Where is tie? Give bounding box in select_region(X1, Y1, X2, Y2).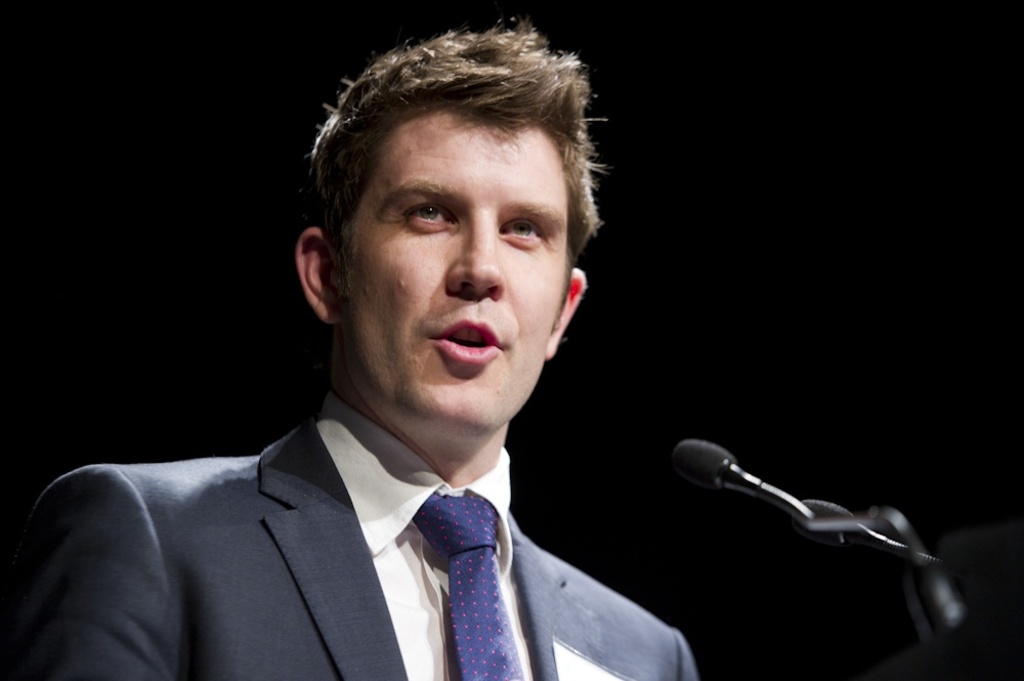
select_region(404, 494, 526, 680).
